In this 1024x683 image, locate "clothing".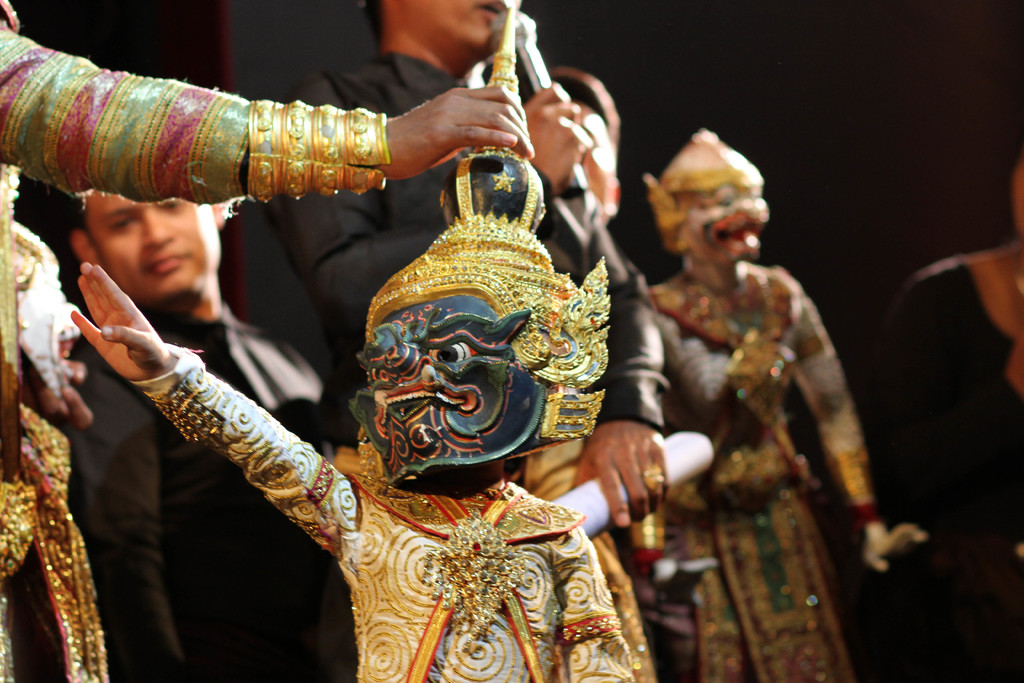
Bounding box: <bbox>0, 0, 249, 682</bbox>.
